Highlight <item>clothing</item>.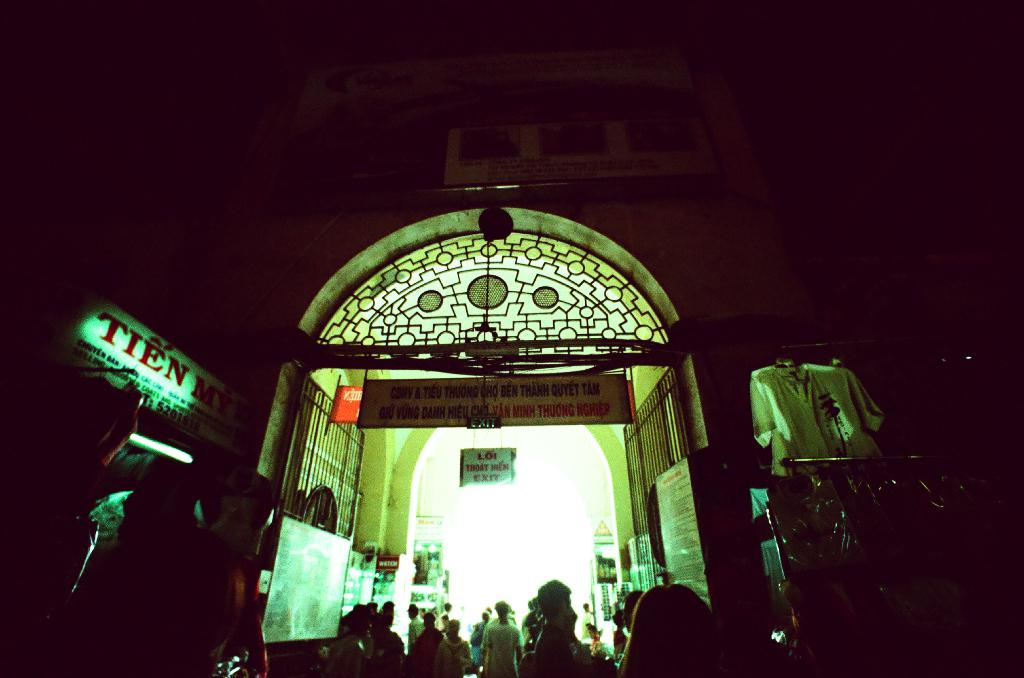
Highlighted region: (x1=750, y1=348, x2=895, y2=500).
